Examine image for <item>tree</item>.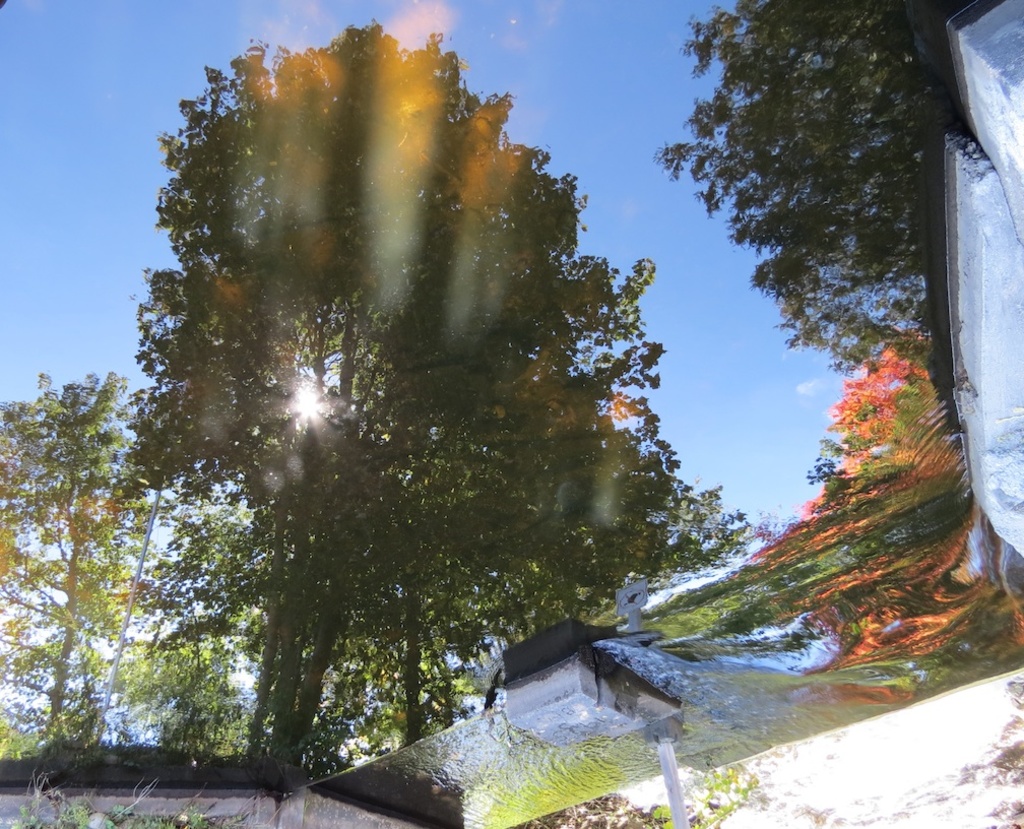
Examination result: box=[121, 14, 675, 802].
